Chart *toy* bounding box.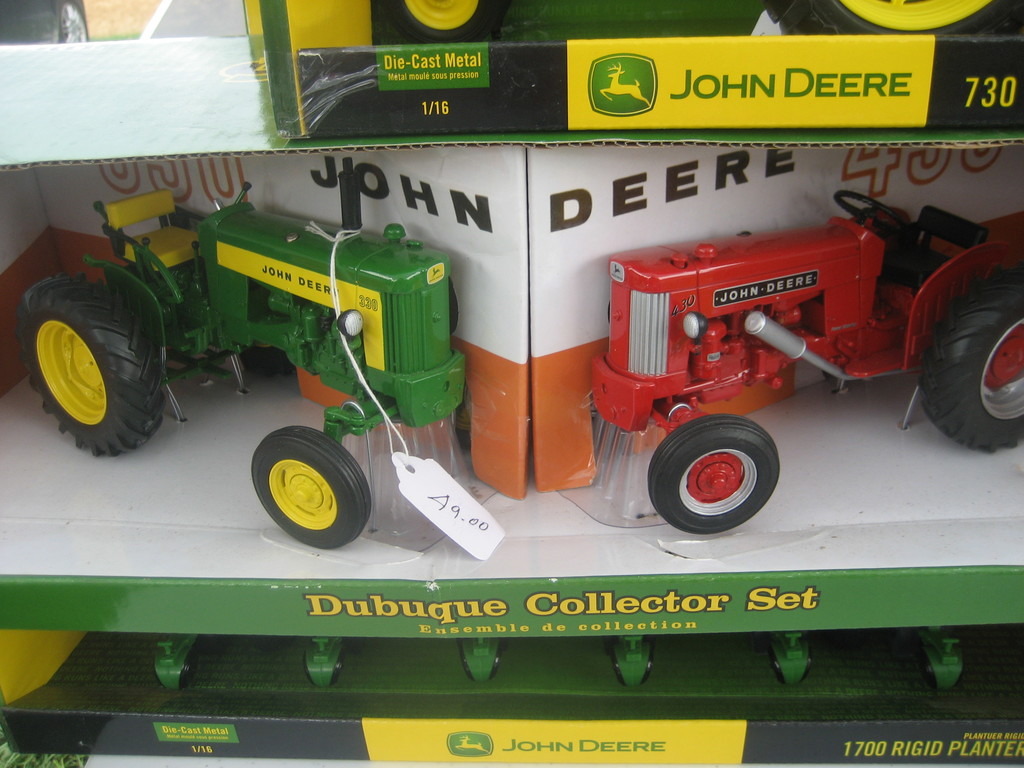
Charted: <box>28,178,527,465</box>.
